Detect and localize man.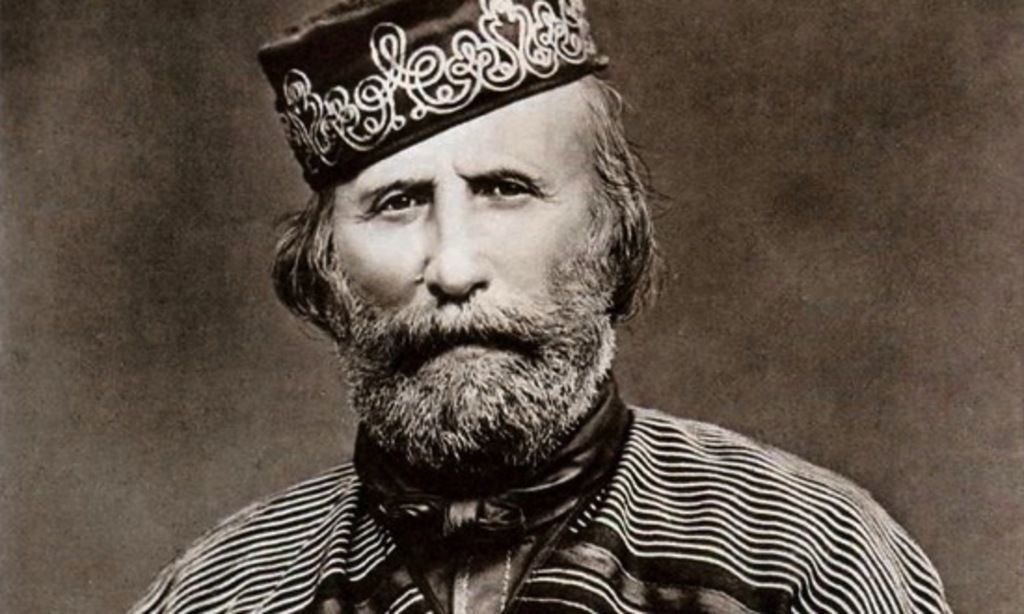
Localized at select_region(138, 52, 961, 608).
